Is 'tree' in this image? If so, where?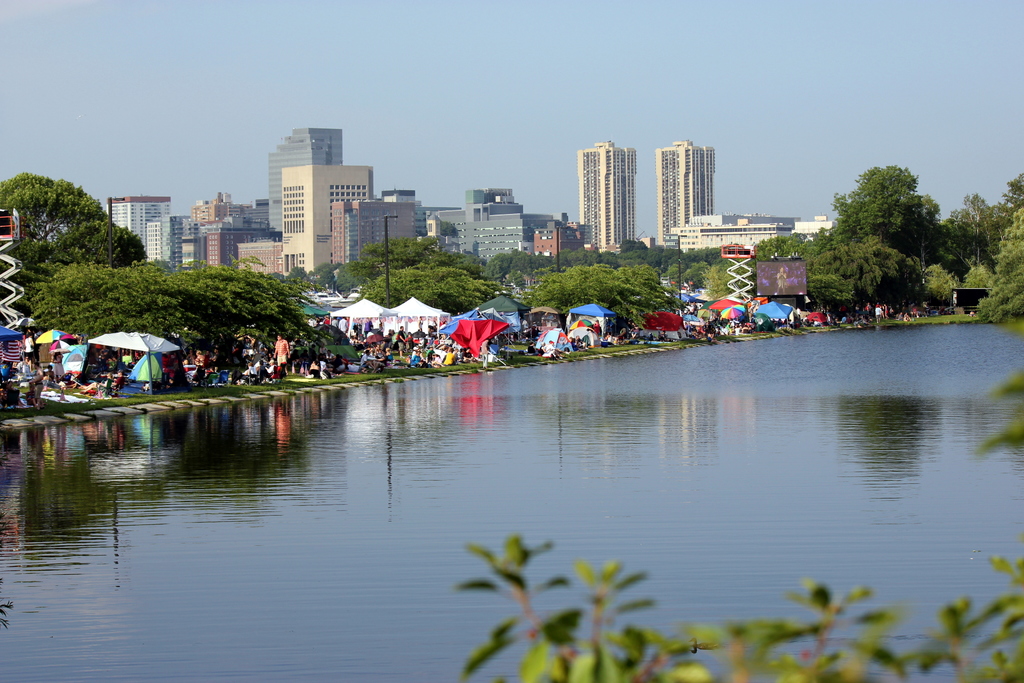
Yes, at <region>524, 261, 687, 324</region>.
